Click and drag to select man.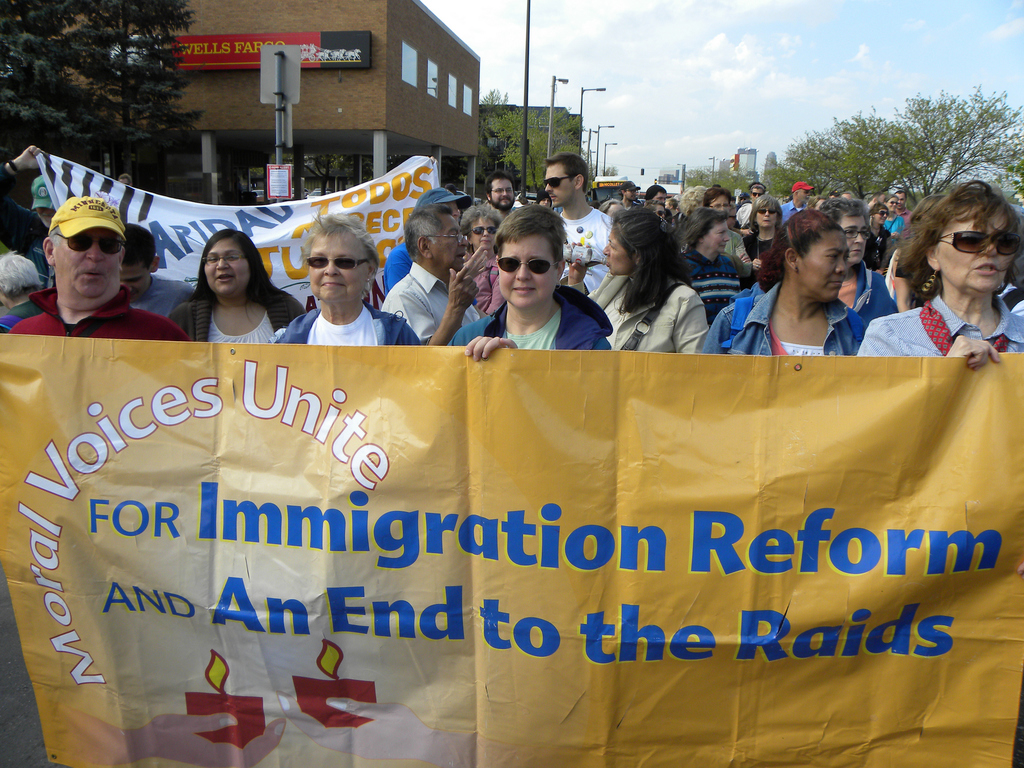
Selection: left=890, top=187, right=913, bottom=240.
